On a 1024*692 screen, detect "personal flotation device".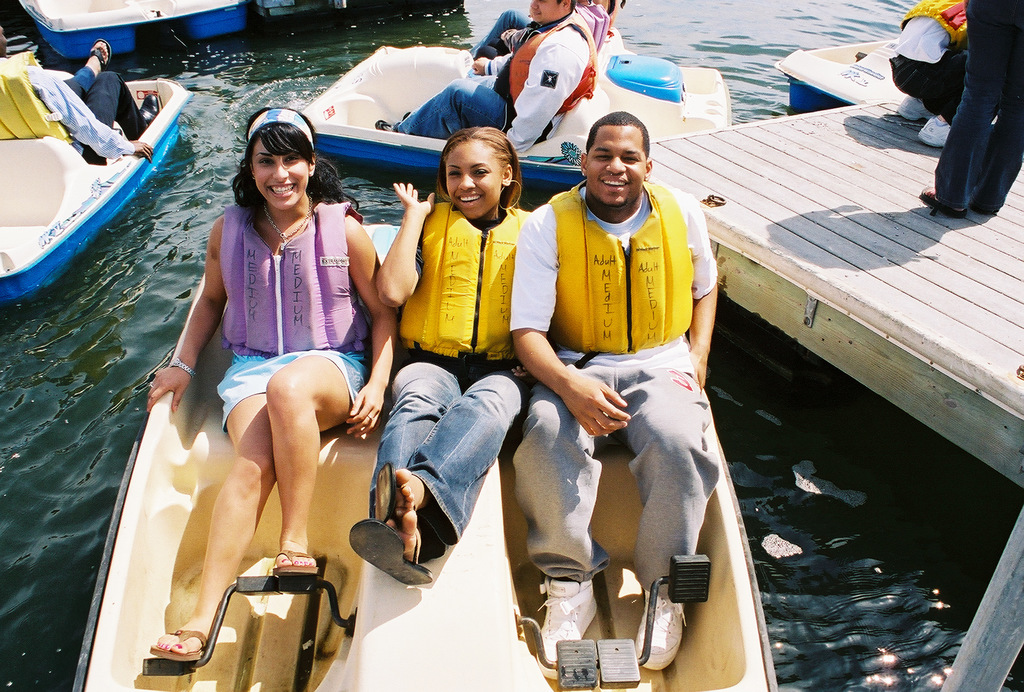
[left=401, top=200, right=530, bottom=363].
